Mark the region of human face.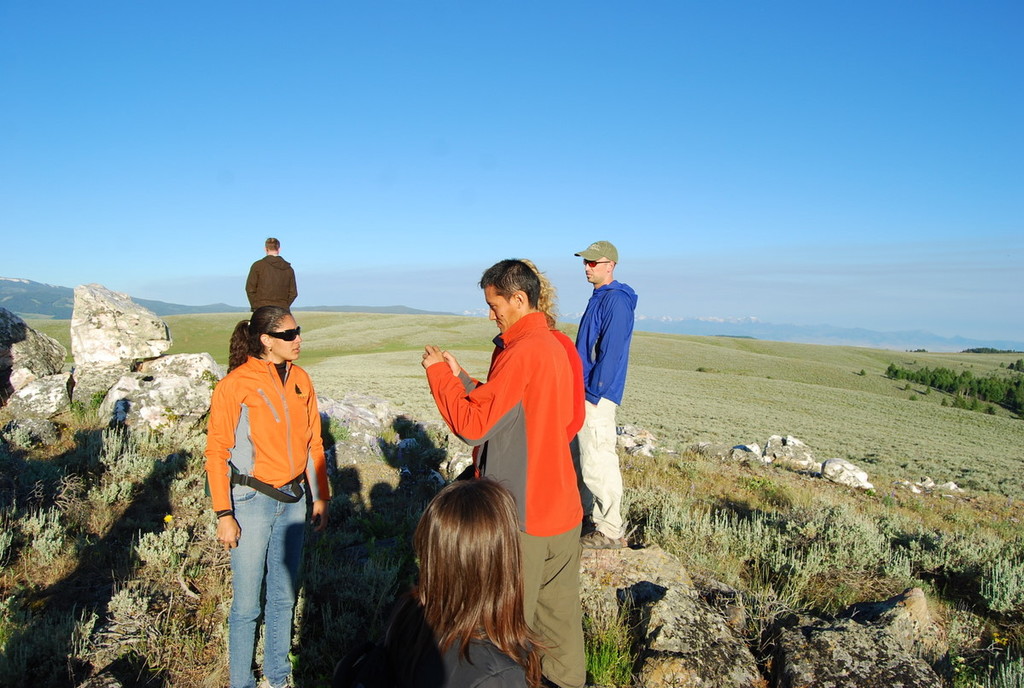
Region: [269,317,300,361].
